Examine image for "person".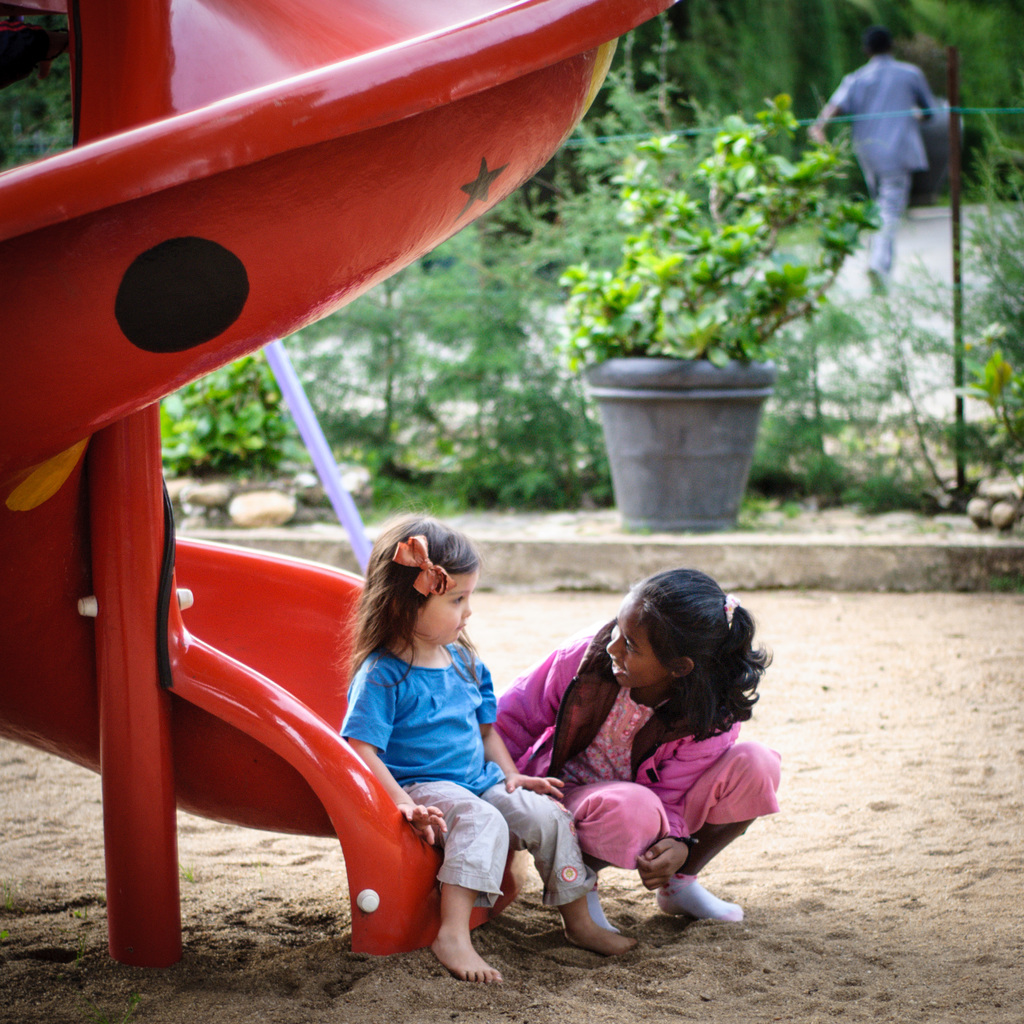
Examination result: <box>498,566,783,925</box>.
